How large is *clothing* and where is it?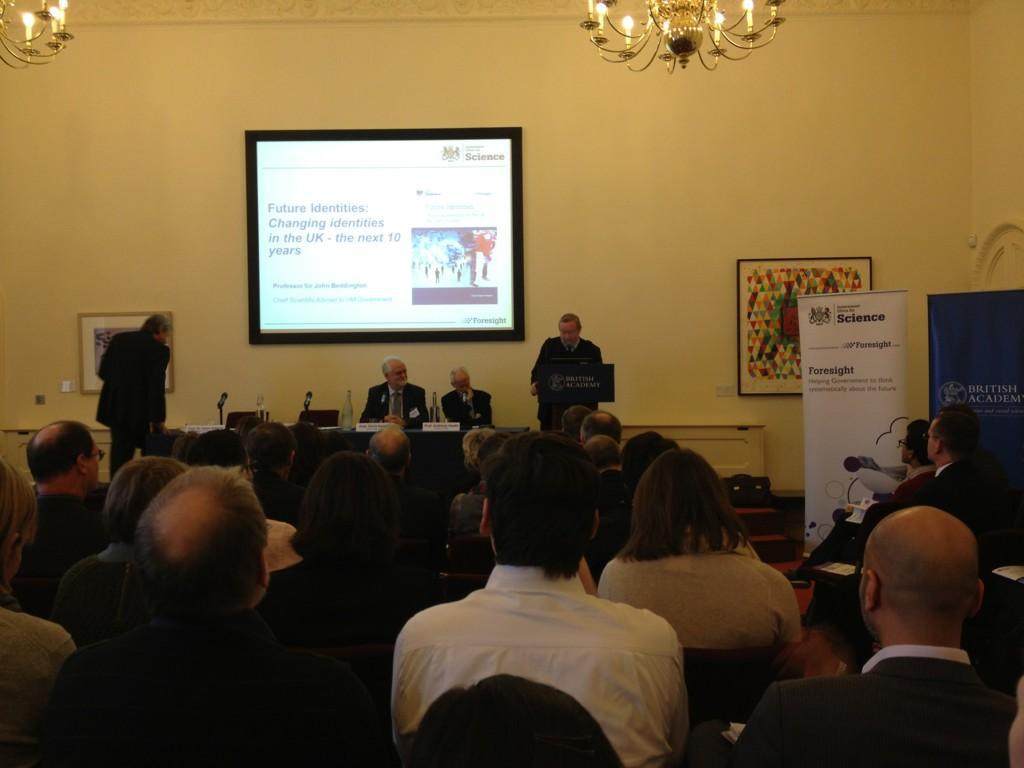
Bounding box: [x1=592, y1=539, x2=814, y2=677].
